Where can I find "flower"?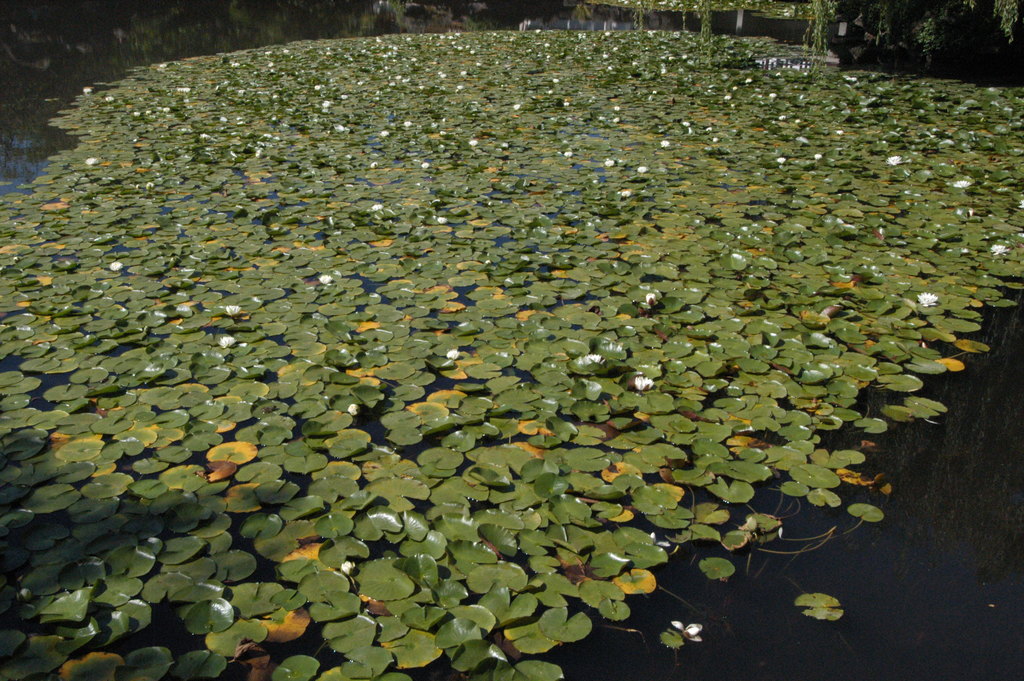
You can find it at pyautogui.locateOnScreen(705, 126, 714, 133).
